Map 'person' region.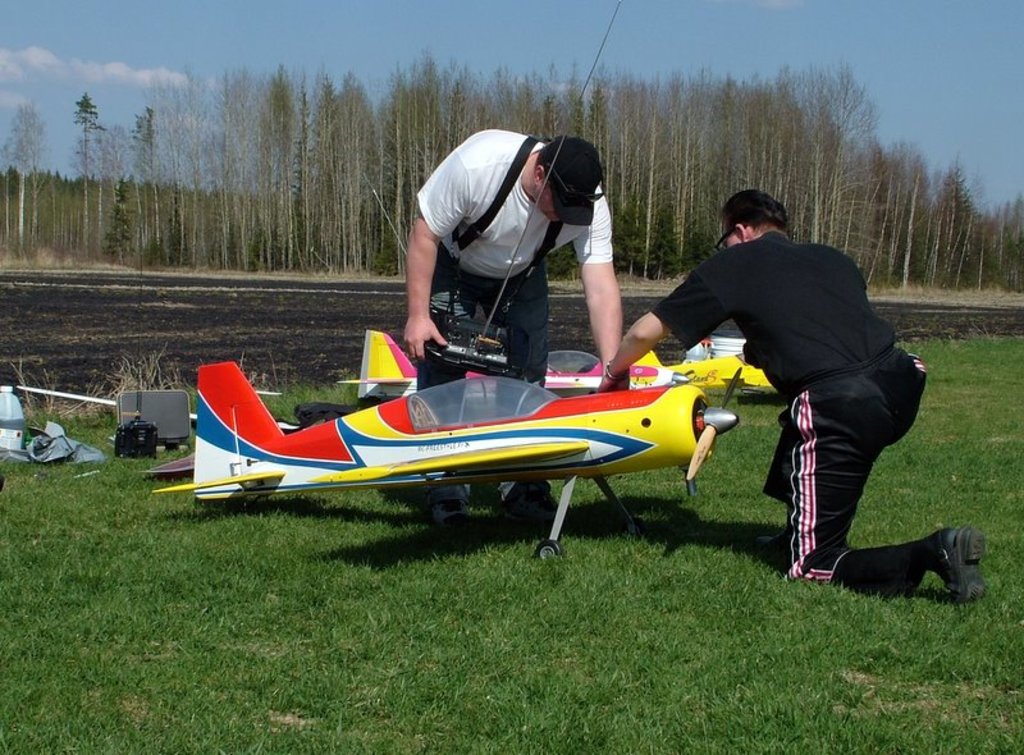
Mapped to locate(599, 189, 983, 603).
